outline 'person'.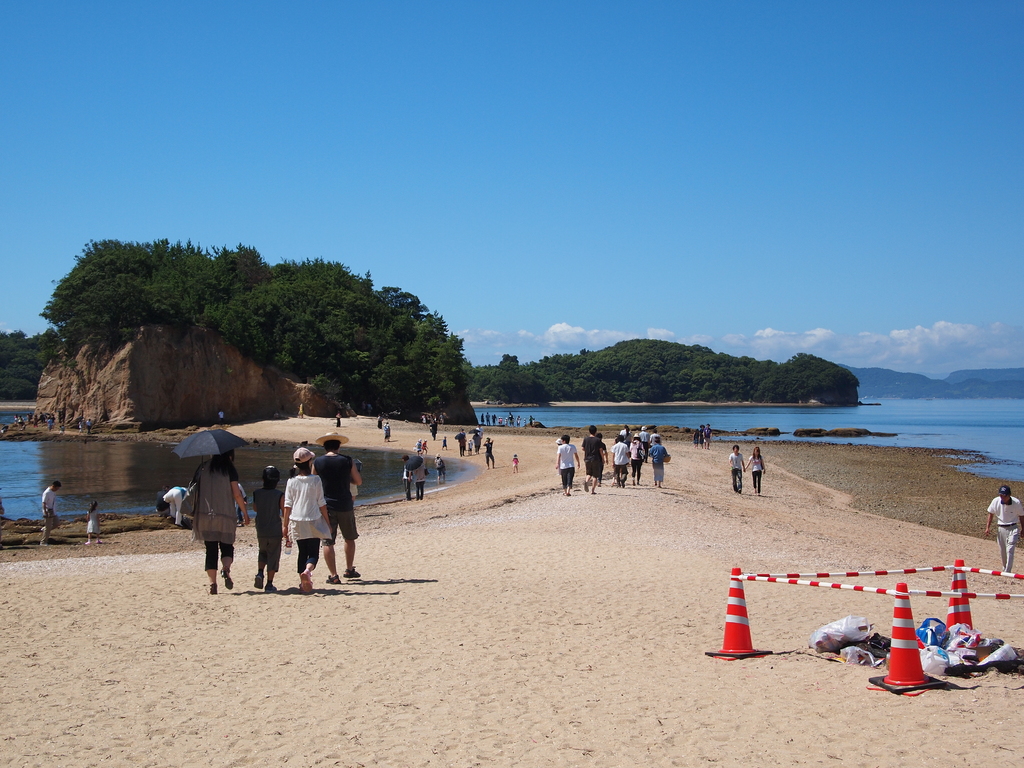
Outline: bbox(27, 415, 32, 428).
